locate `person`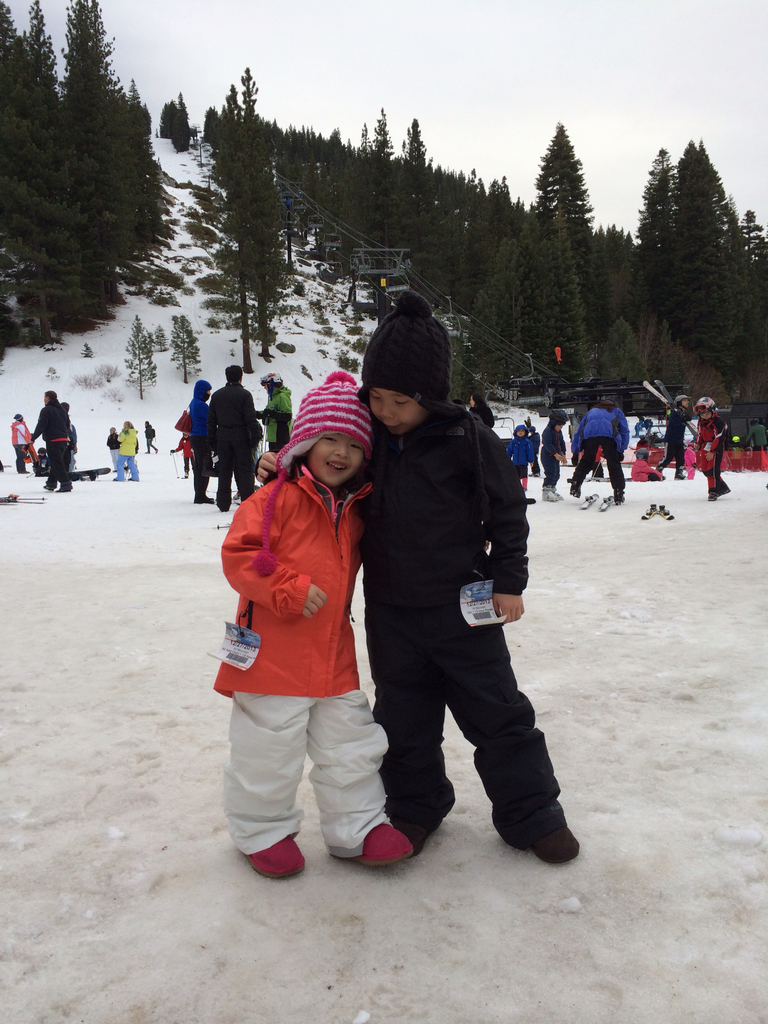
pyautogui.locateOnScreen(21, 383, 79, 494)
